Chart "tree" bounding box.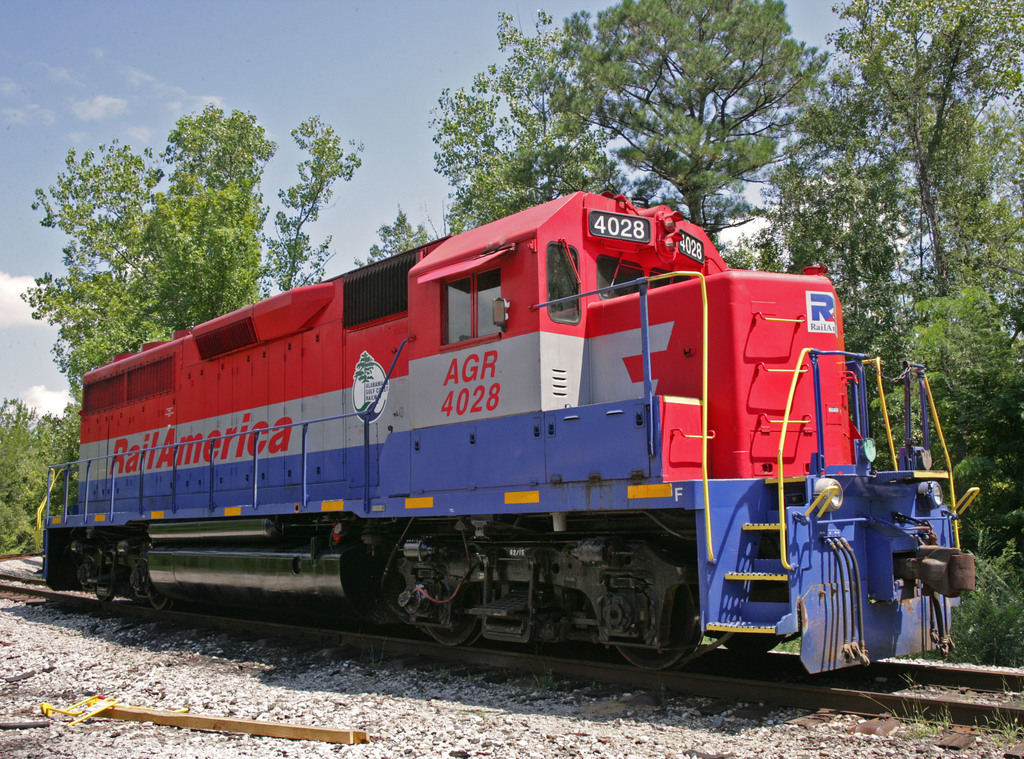
Charted: 731, 0, 1023, 644.
